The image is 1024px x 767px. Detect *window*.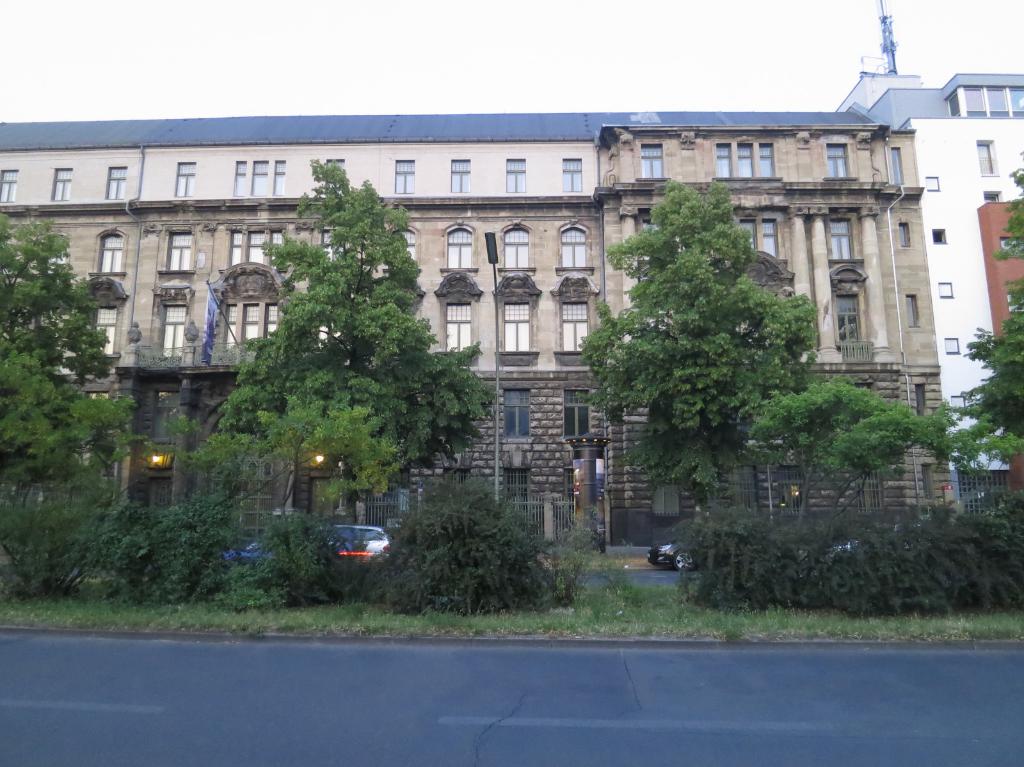
Detection: select_region(94, 230, 124, 273).
